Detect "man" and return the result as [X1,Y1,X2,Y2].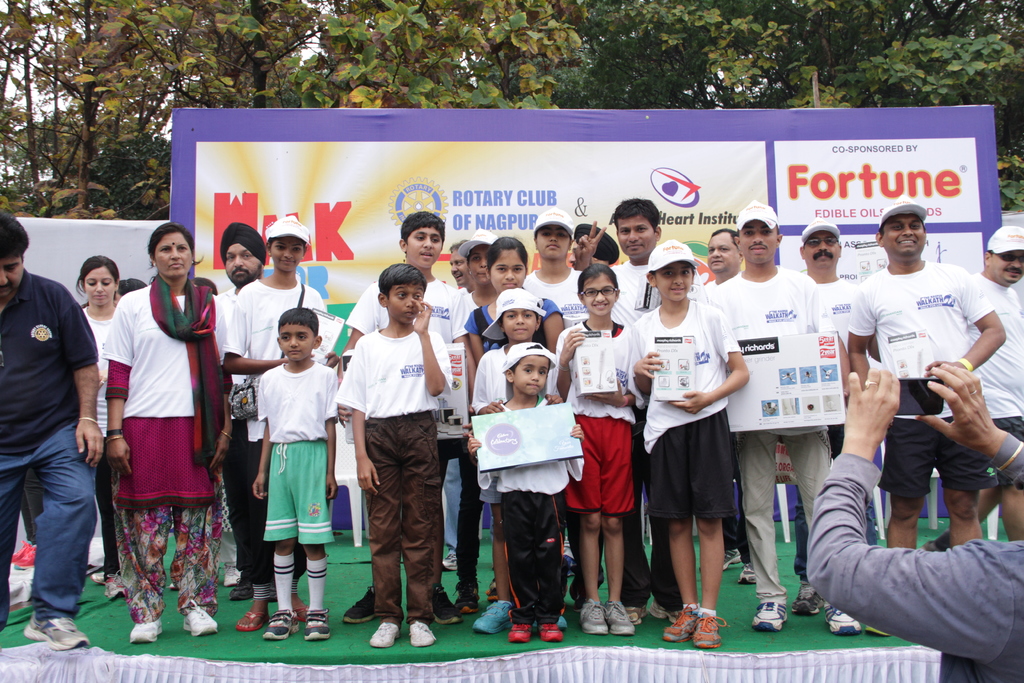
[0,213,108,652].
